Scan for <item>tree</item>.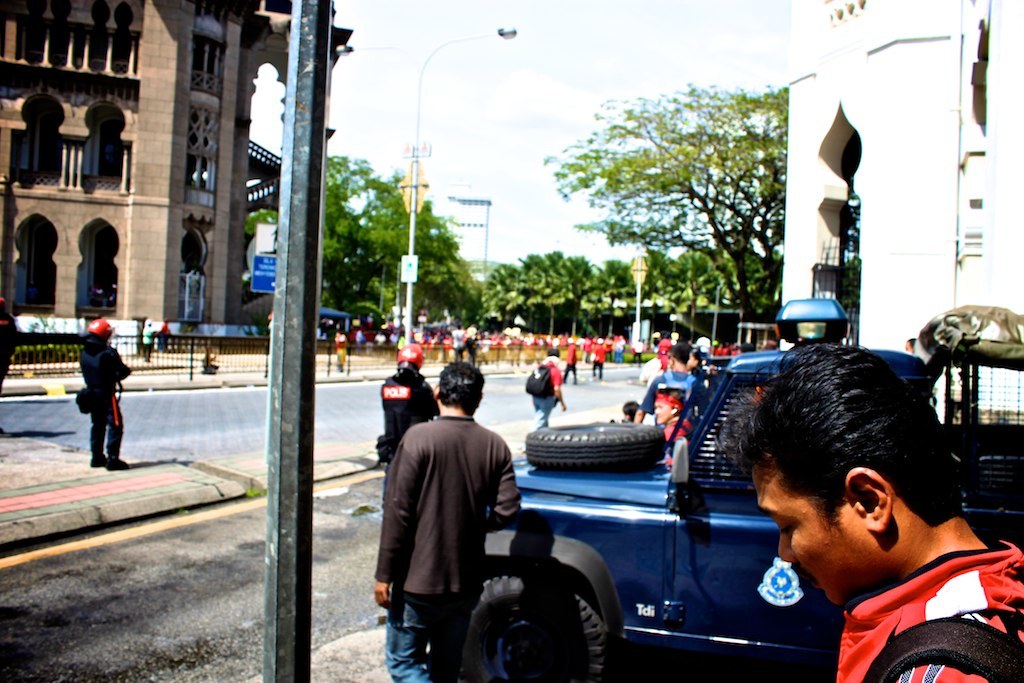
Scan result: 538:76:792:336.
